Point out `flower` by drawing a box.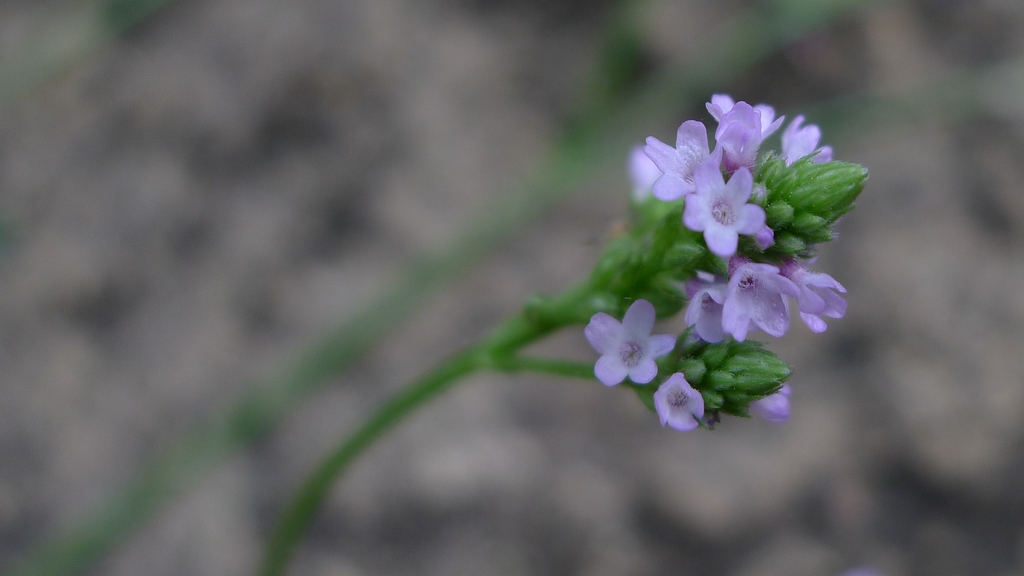
detection(709, 87, 790, 165).
